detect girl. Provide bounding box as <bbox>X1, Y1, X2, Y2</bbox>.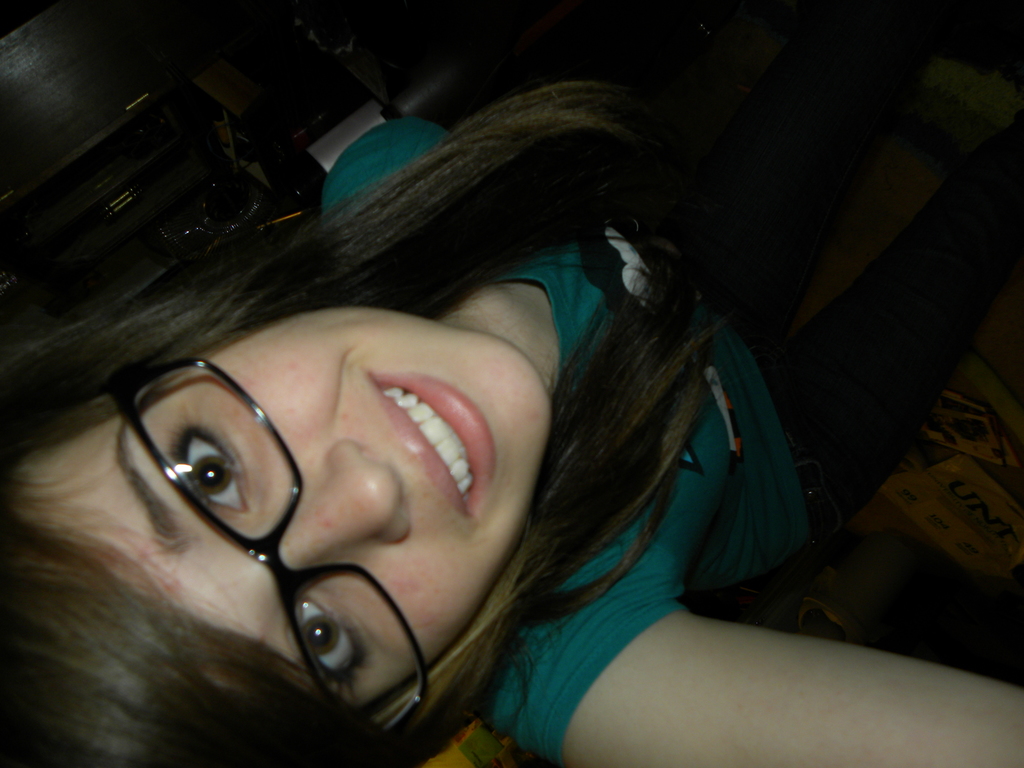
<bbox>0, 2, 1023, 767</bbox>.
